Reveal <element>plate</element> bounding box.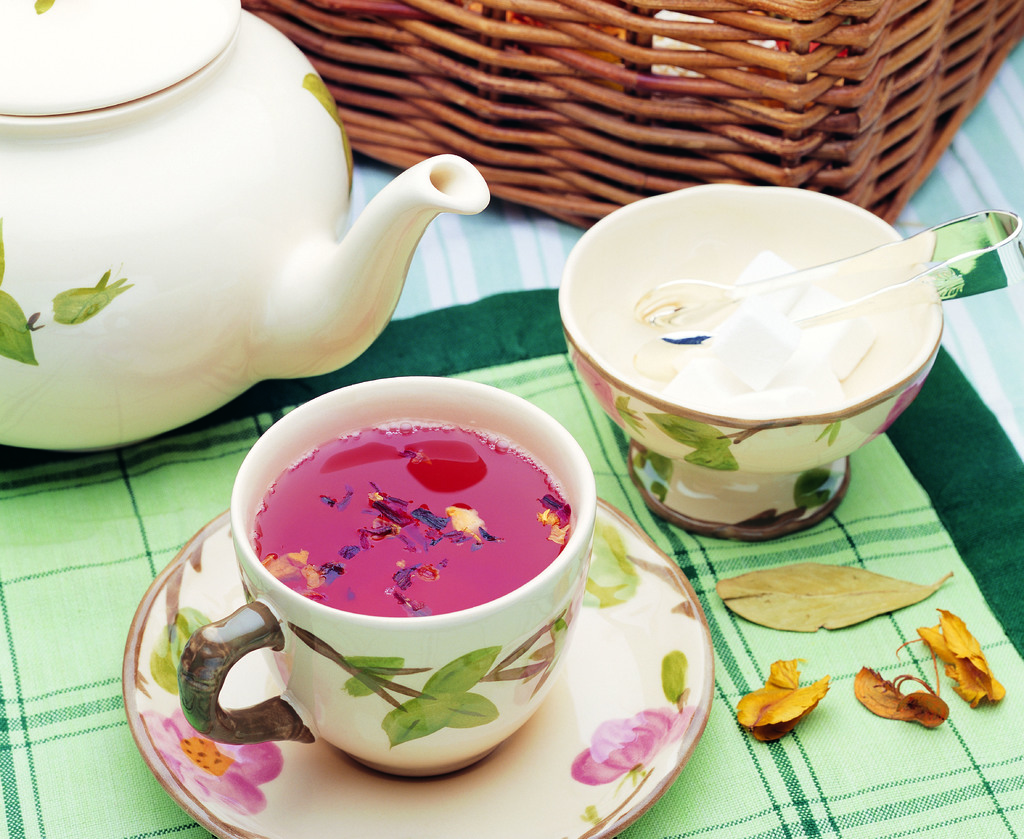
Revealed: pyautogui.locateOnScreen(120, 502, 712, 838).
